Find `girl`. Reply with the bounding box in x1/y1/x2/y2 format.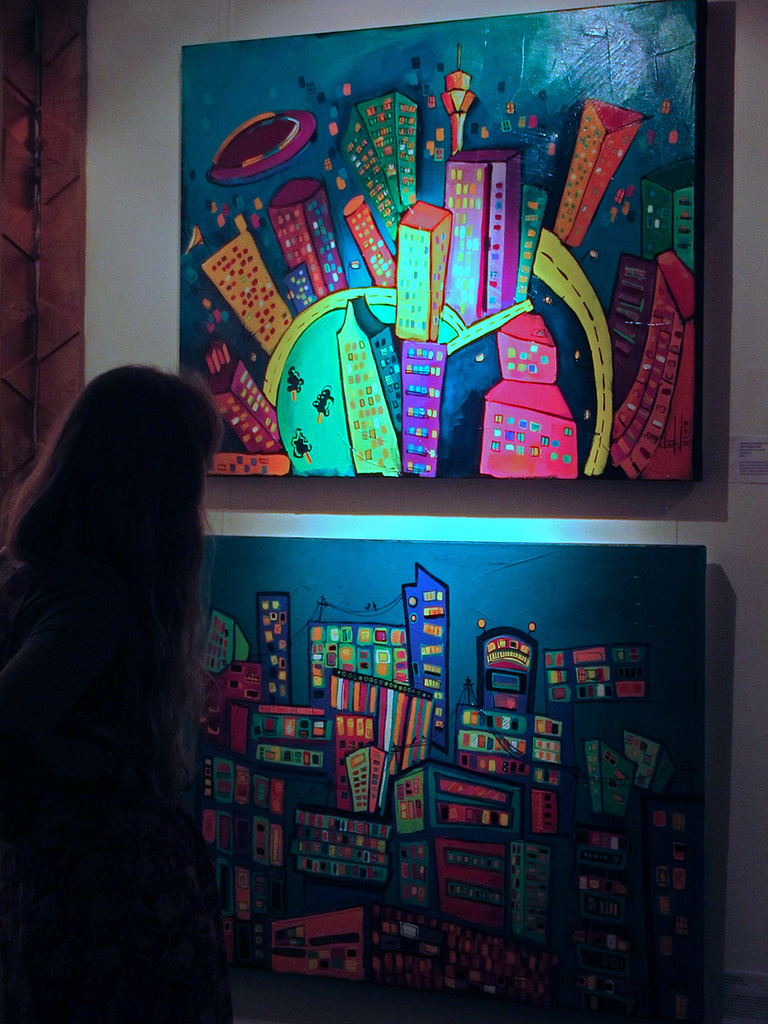
0/355/222/1023.
